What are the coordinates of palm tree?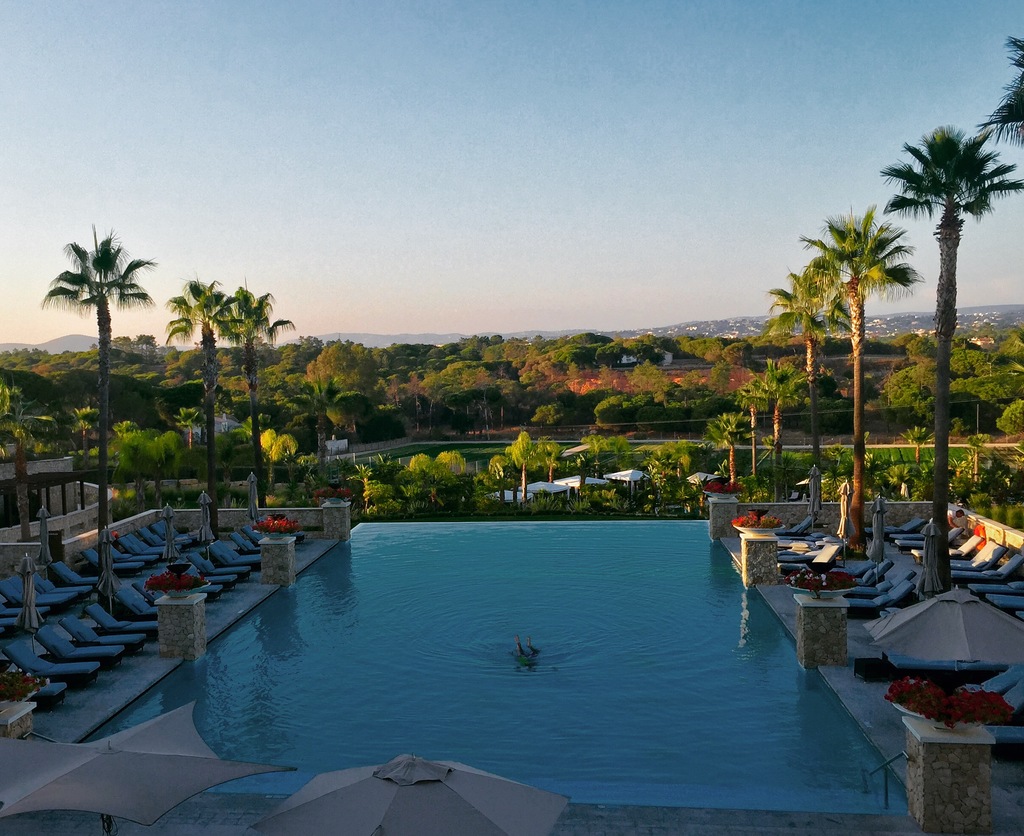
bbox=(72, 405, 106, 459).
